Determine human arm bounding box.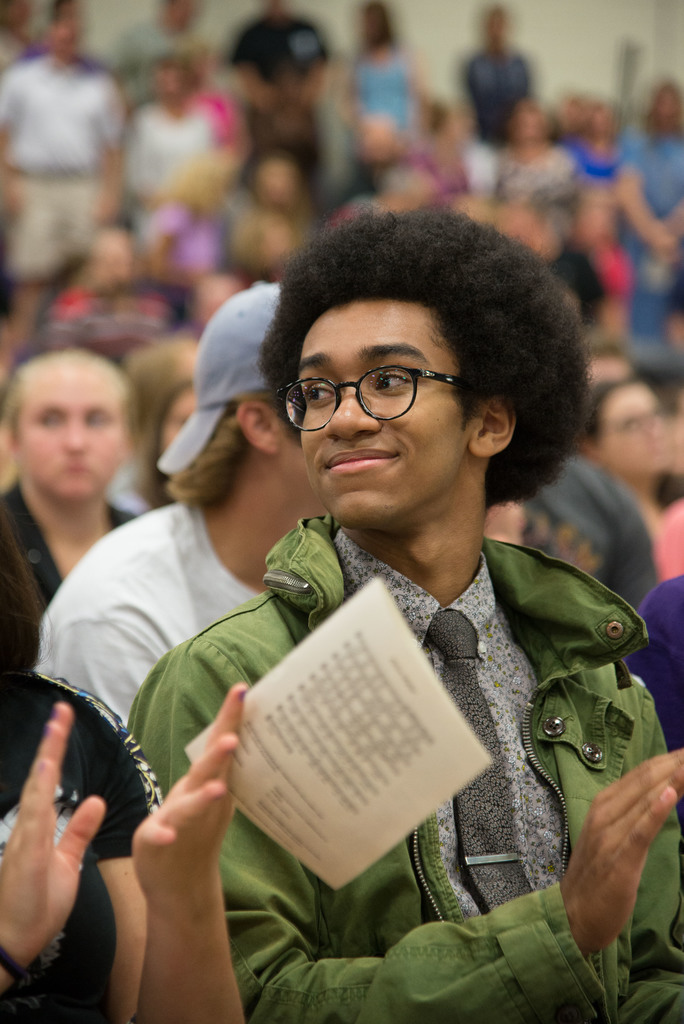
Determined: [x1=49, y1=602, x2=163, y2=716].
